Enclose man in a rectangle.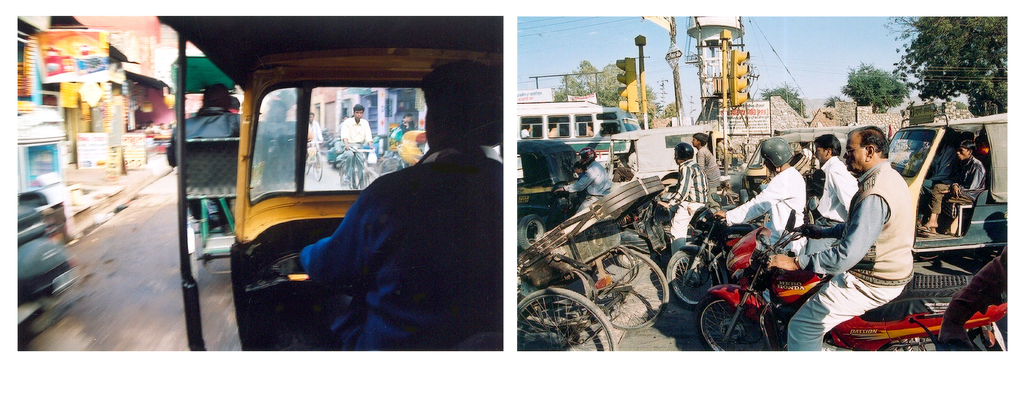
[left=295, top=61, right=497, bottom=351].
